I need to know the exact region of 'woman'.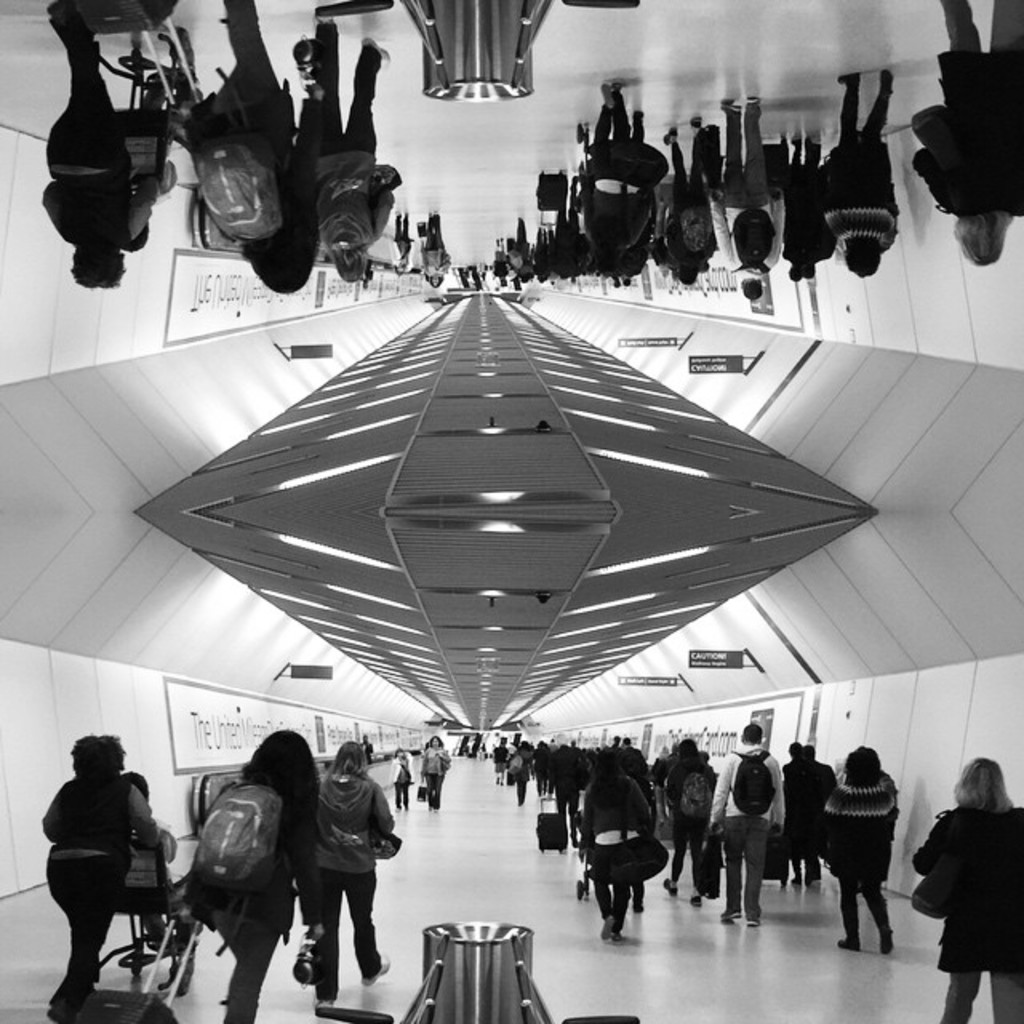
Region: (814, 746, 901, 958).
